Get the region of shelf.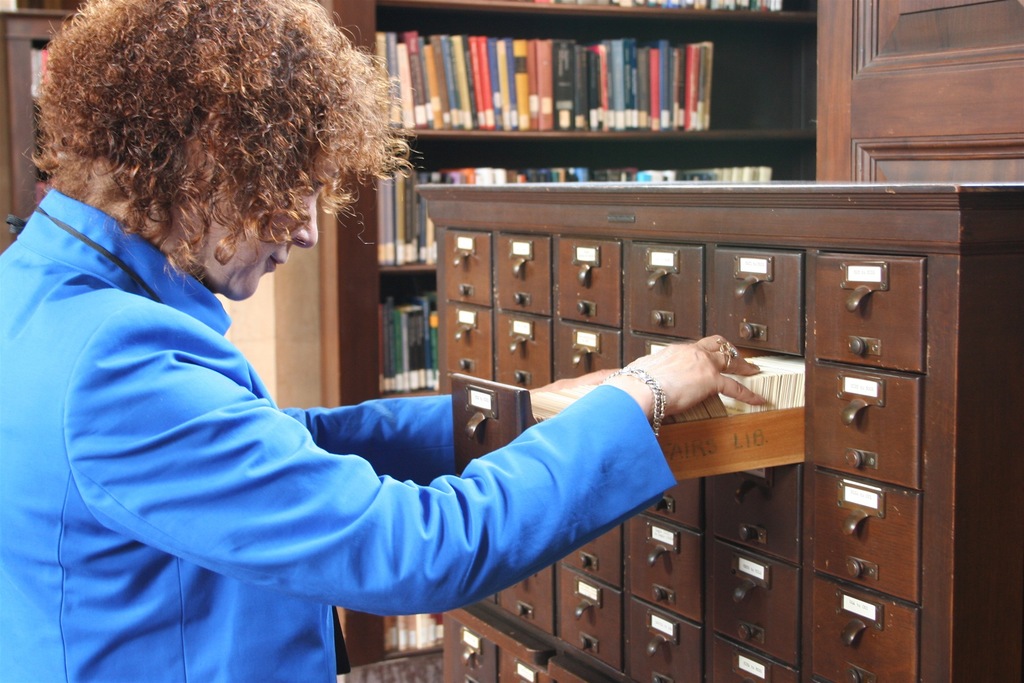
[x1=372, y1=131, x2=808, y2=283].
